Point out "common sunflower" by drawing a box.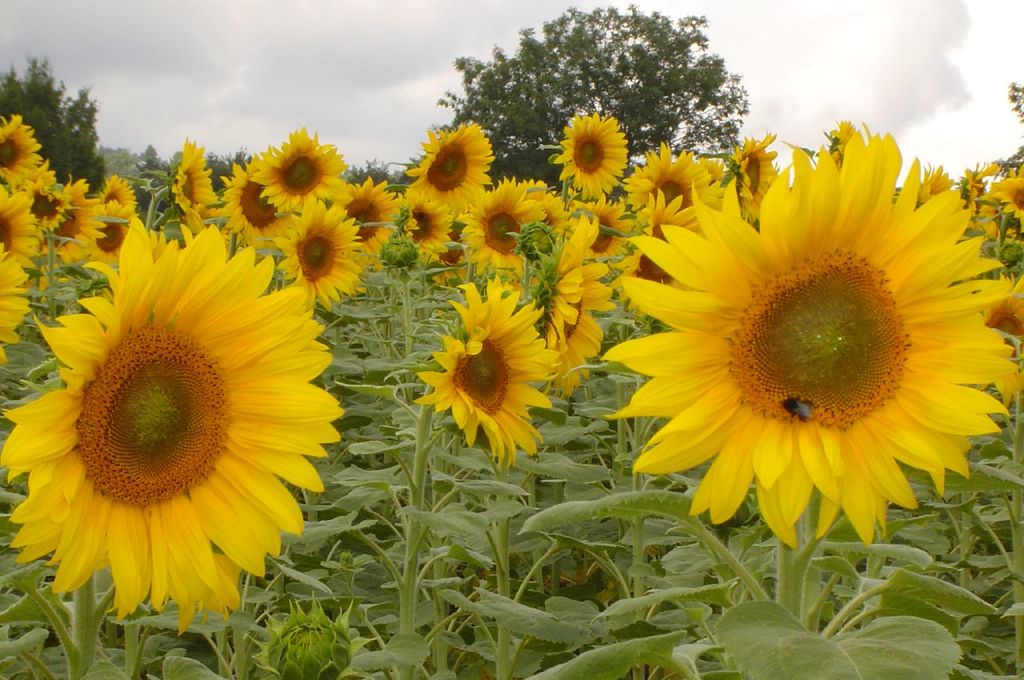
[420,125,501,214].
